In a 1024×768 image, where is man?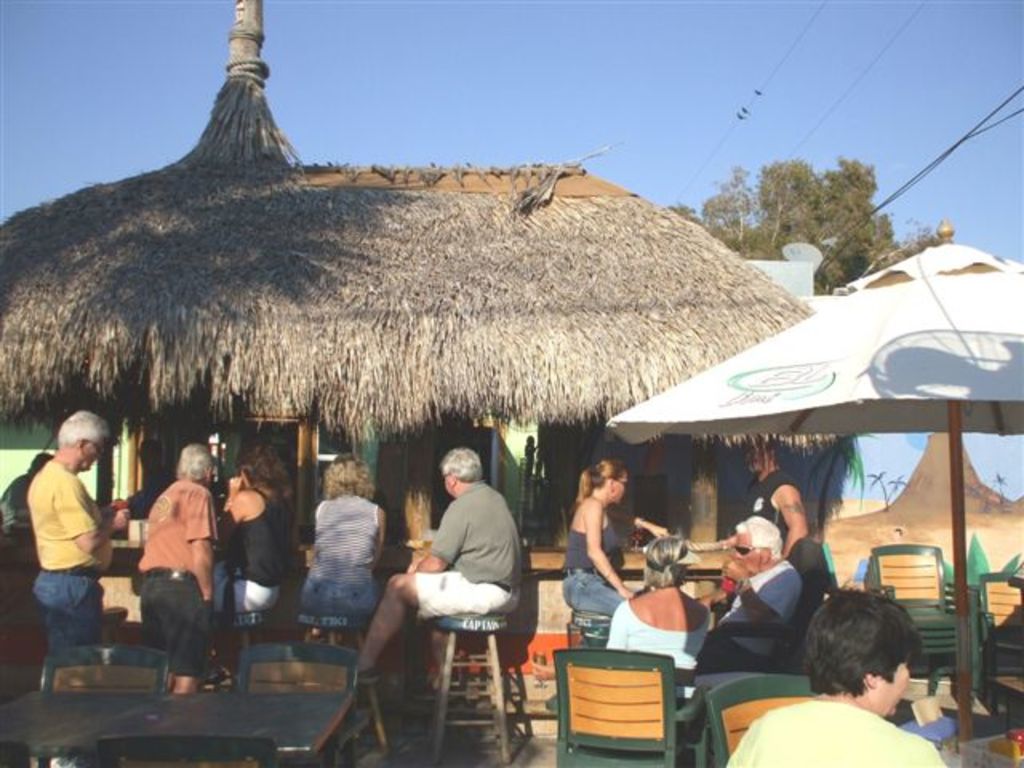
(x1=694, y1=512, x2=803, y2=672).
